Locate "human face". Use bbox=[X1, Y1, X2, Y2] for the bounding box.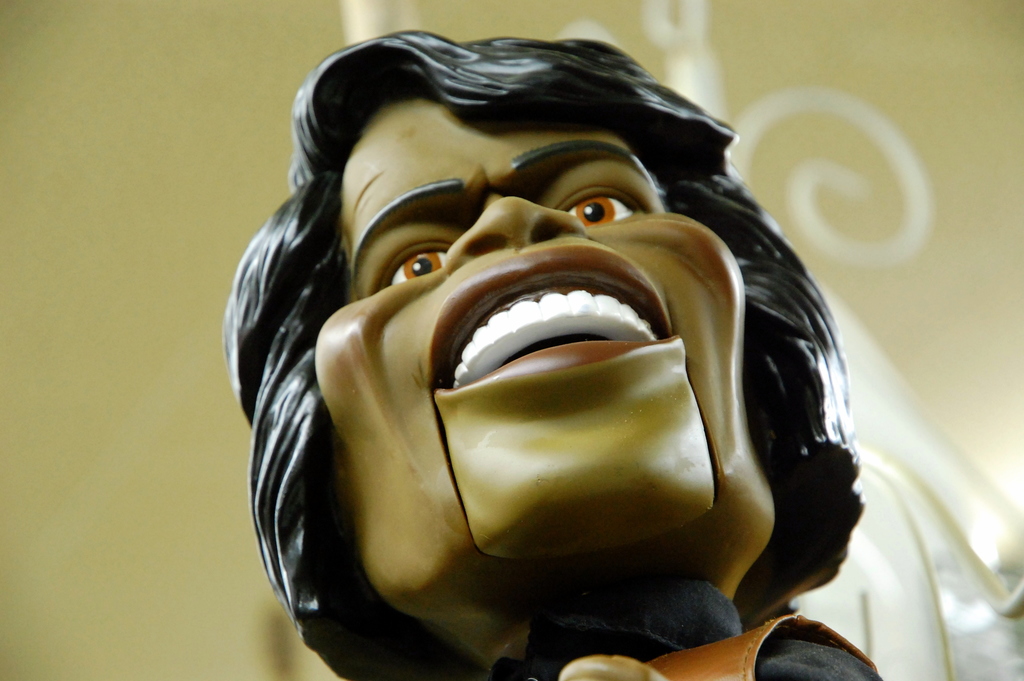
bbox=[313, 99, 775, 591].
